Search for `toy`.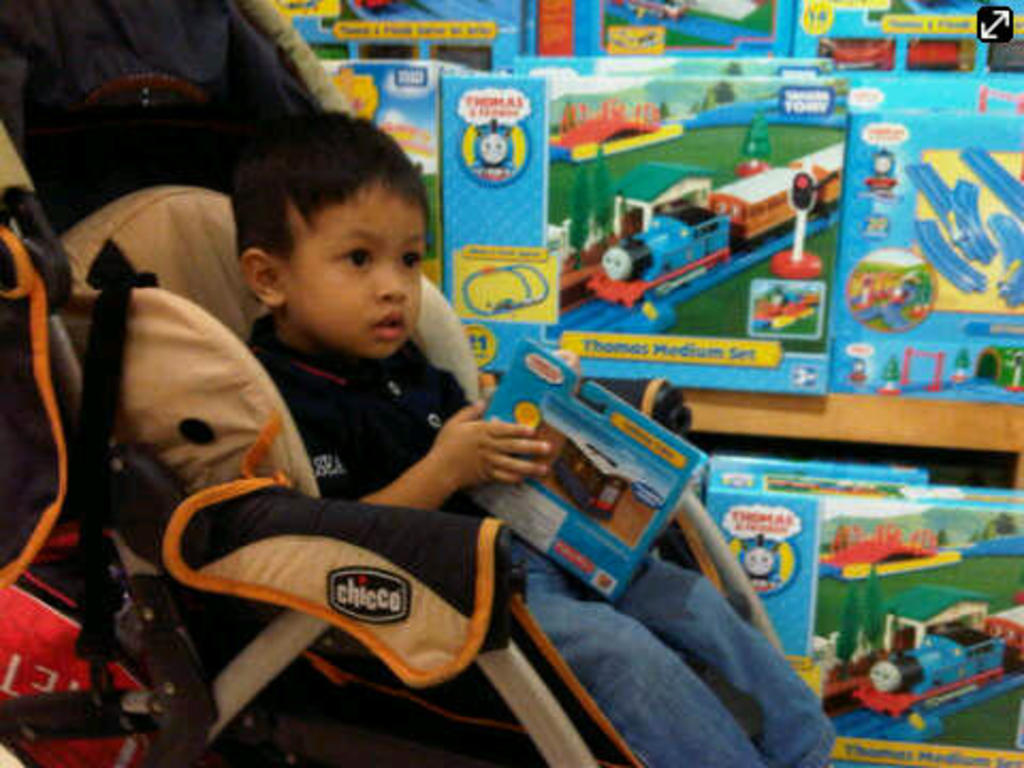
Found at box=[548, 433, 629, 521].
